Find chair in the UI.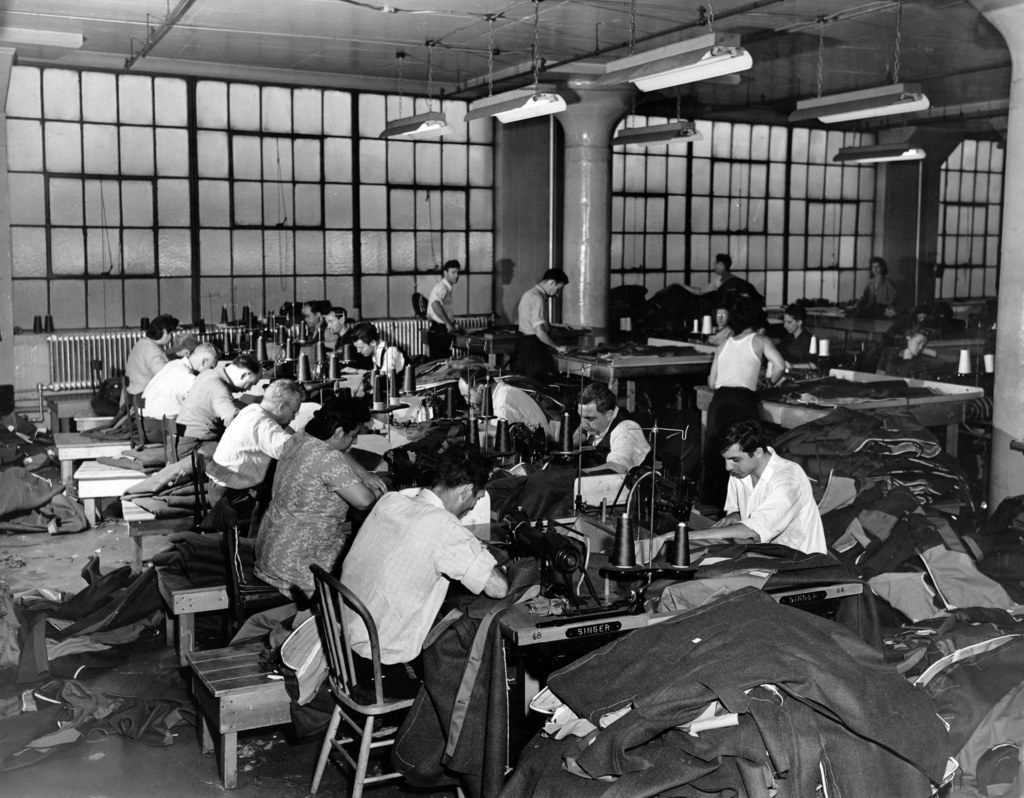
UI element at (227,502,286,644).
